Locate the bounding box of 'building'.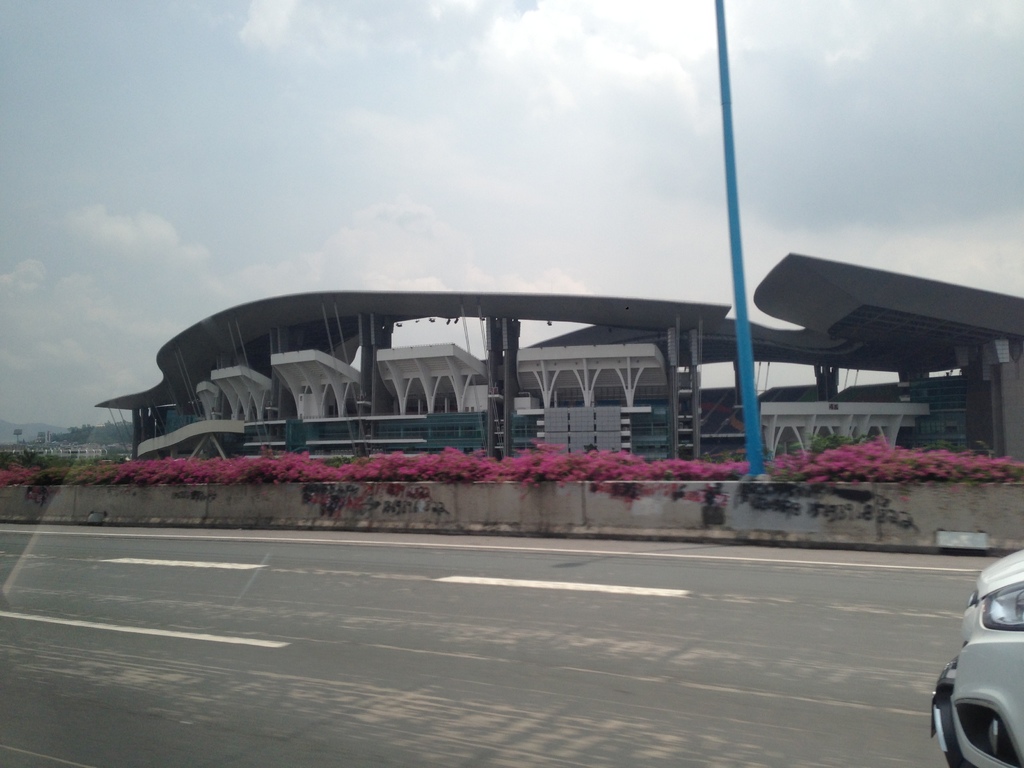
Bounding box: left=97, top=252, right=1023, bottom=462.
